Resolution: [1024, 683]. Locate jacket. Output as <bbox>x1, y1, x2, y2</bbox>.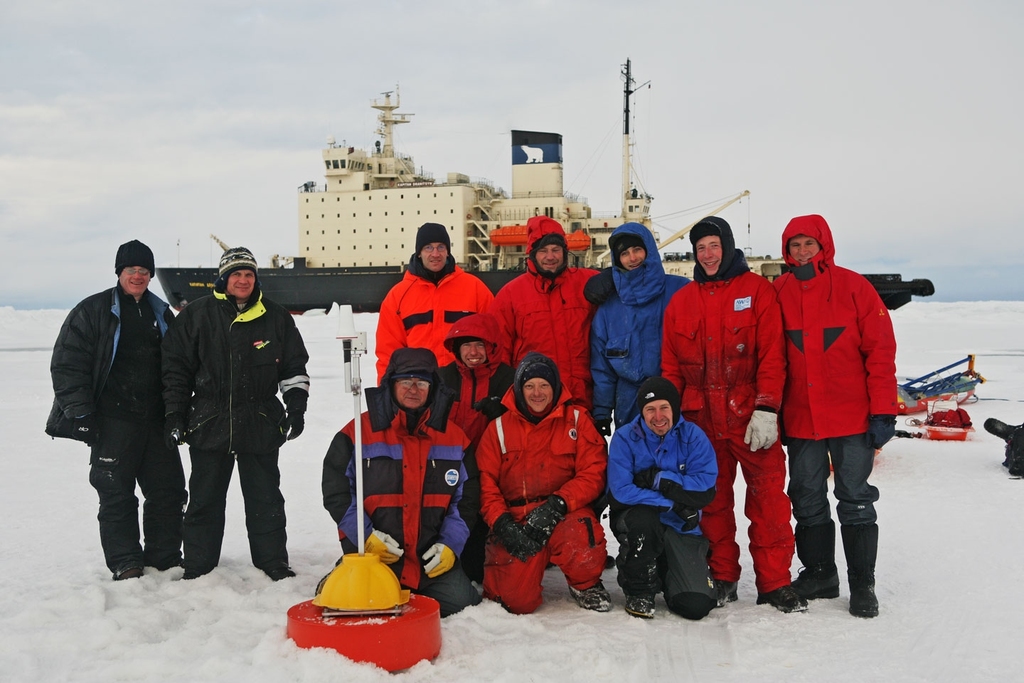
<bbox>55, 260, 181, 476</bbox>.
